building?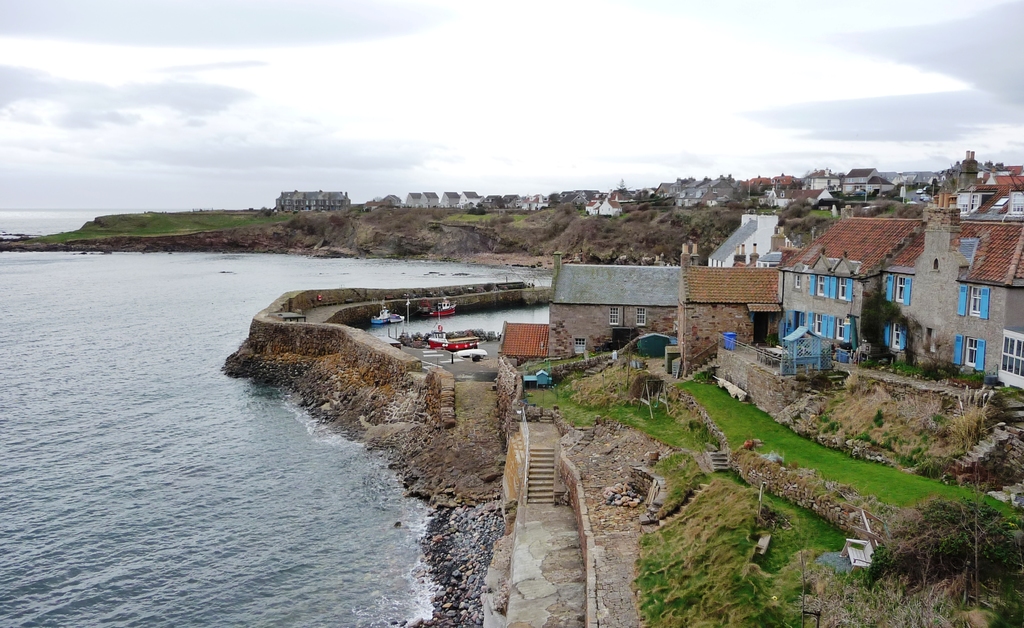
pyautogui.locateOnScreen(689, 267, 781, 361)
